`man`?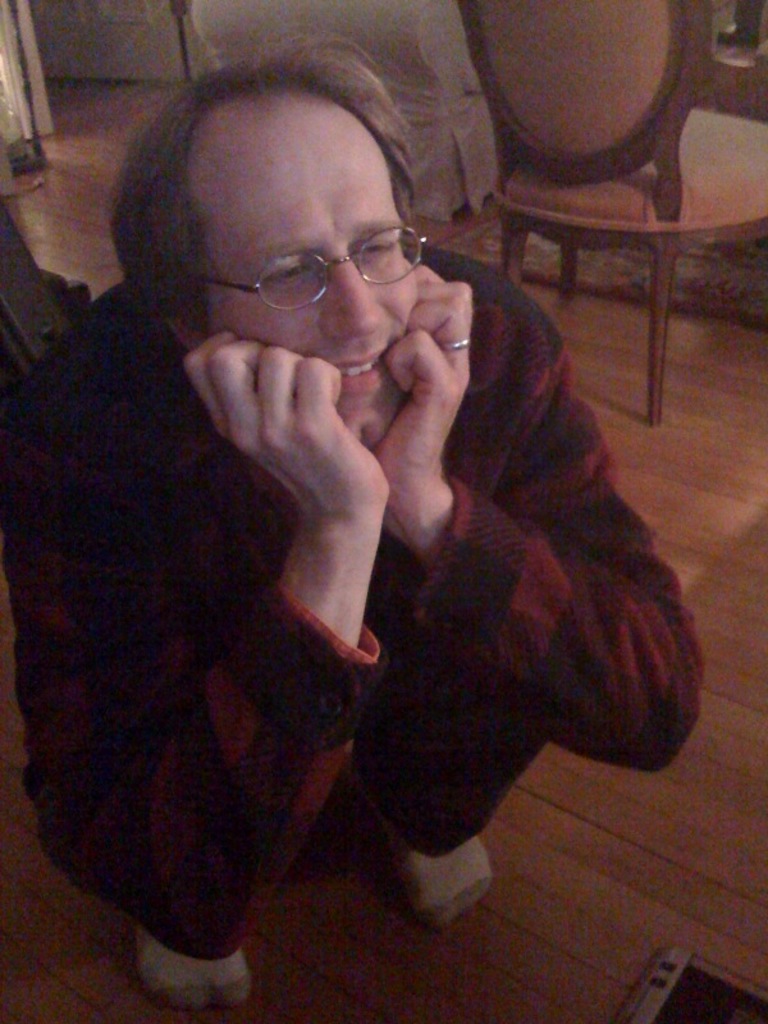
28,29,700,947
